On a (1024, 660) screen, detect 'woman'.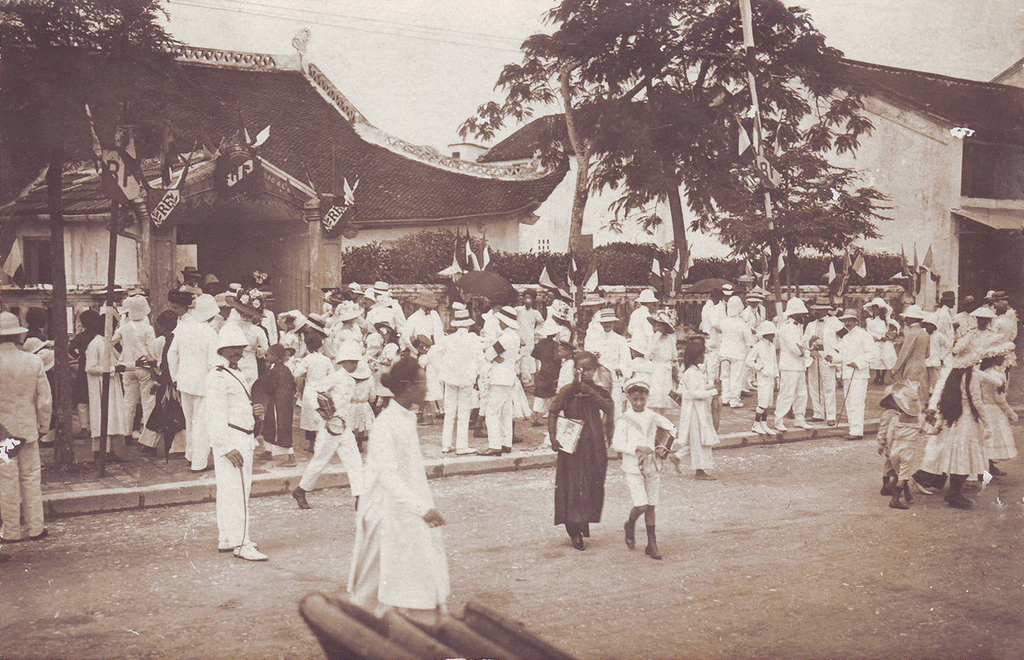
83 319 126 463.
